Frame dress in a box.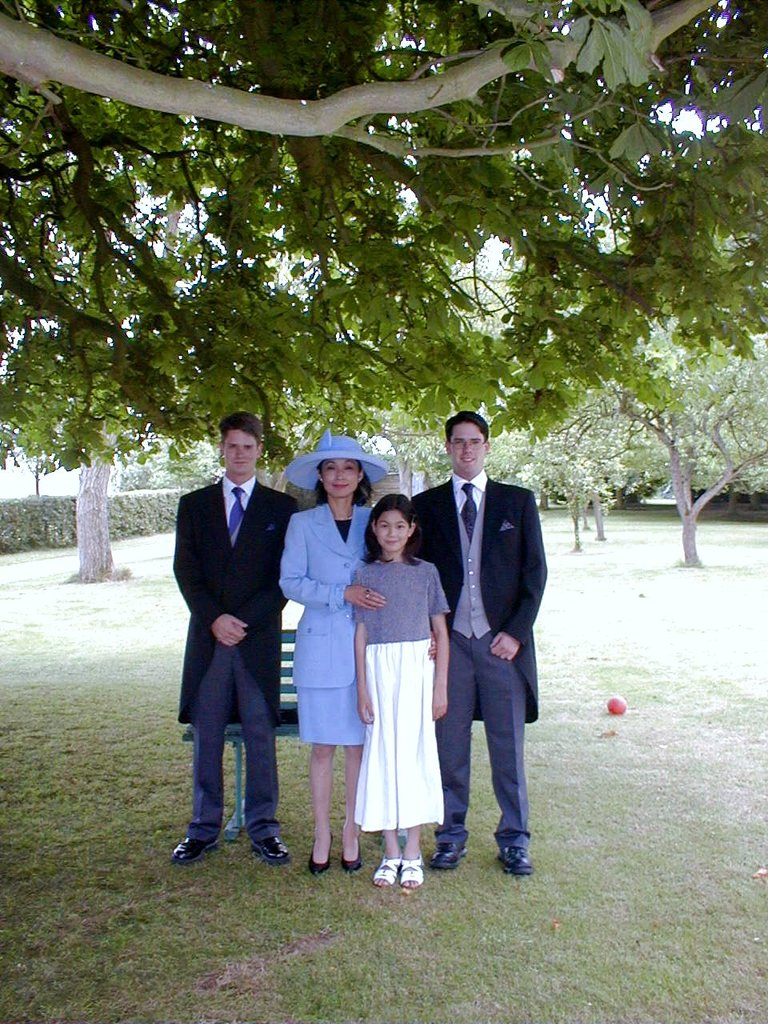
box(276, 502, 377, 750).
